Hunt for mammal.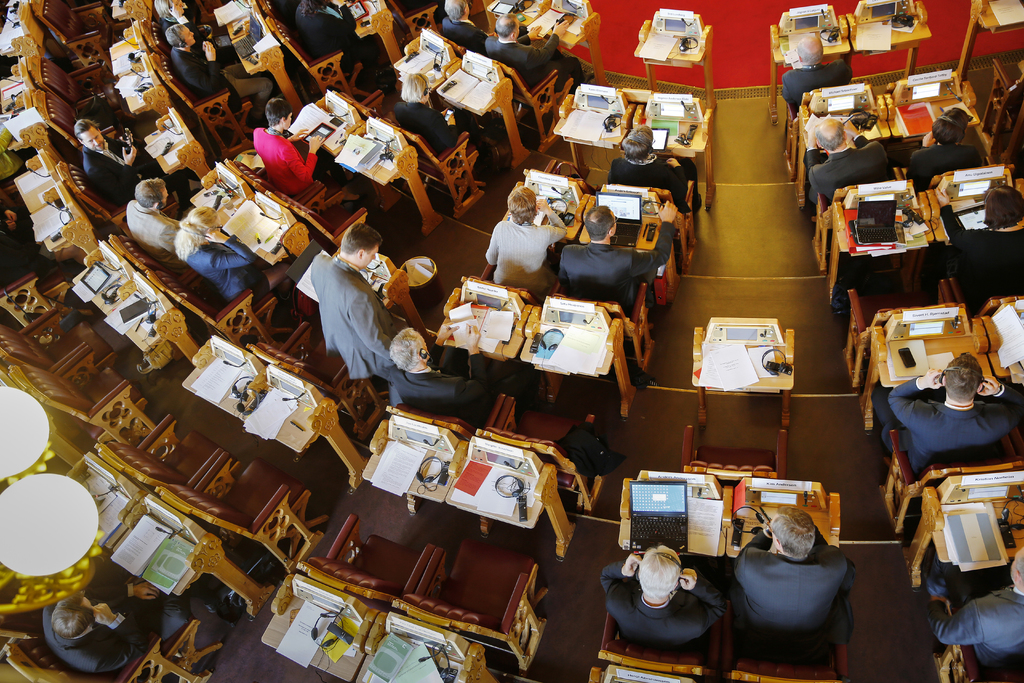
Hunted down at 483:8:586:92.
